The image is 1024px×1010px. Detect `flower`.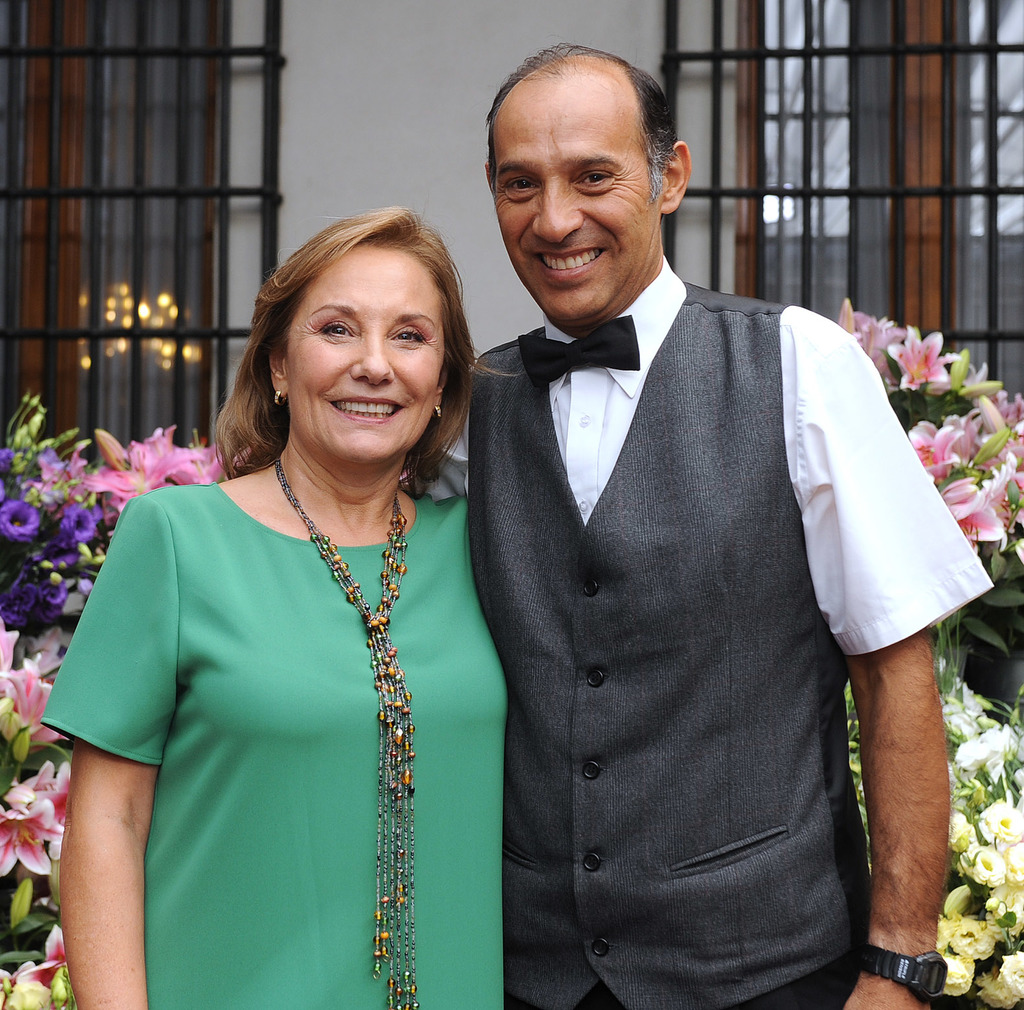
Detection: 883/330/962/389.
